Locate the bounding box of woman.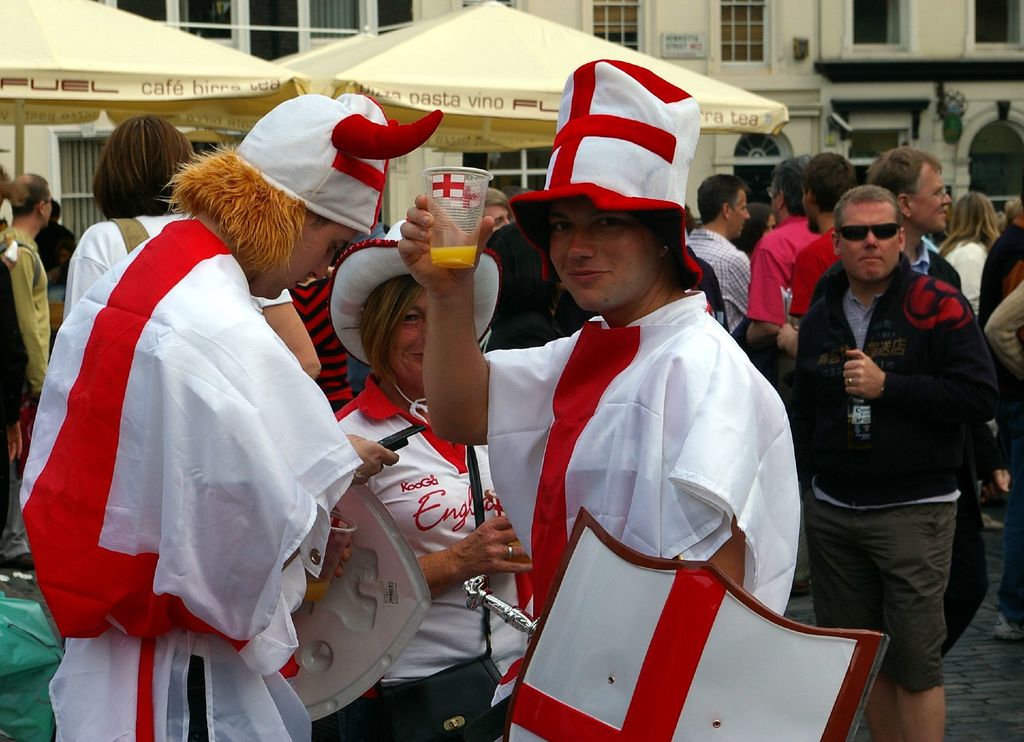
Bounding box: {"x1": 328, "y1": 222, "x2": 534, "y2": 741}.
